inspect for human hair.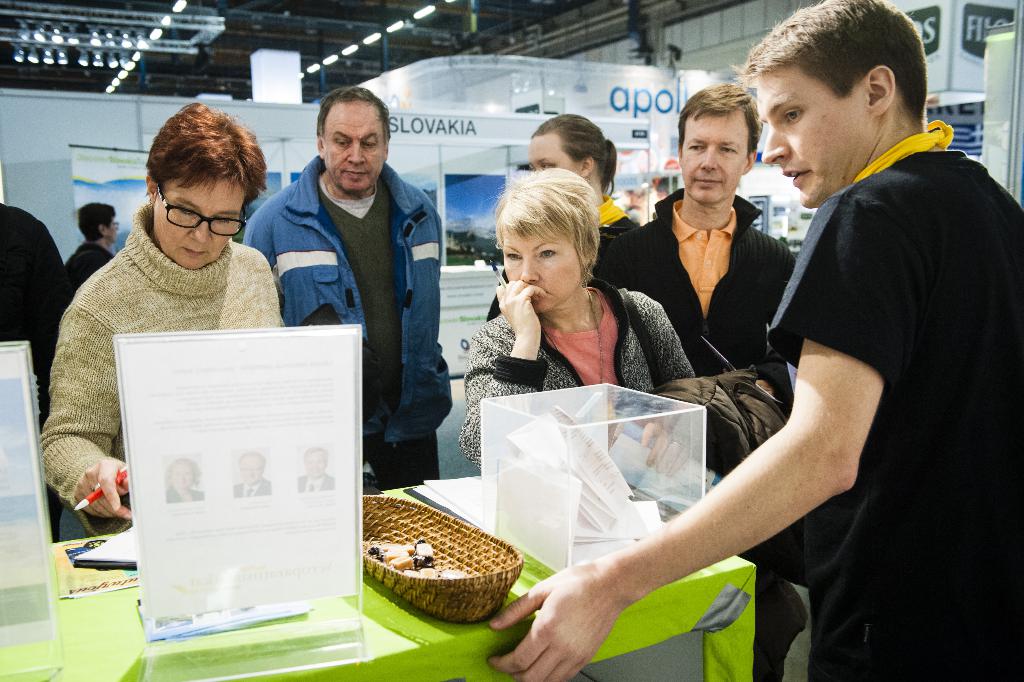
Inspection: [77,202,116,241].
